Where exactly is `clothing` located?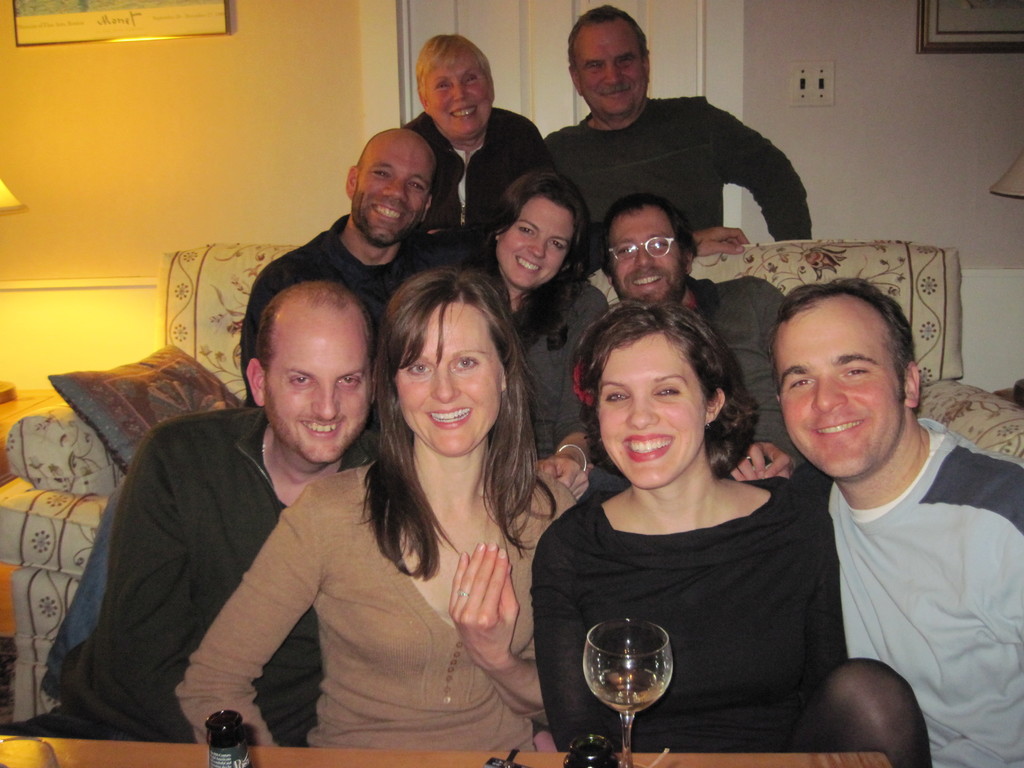
Its bounding box is 679, 275, 819, 484.
